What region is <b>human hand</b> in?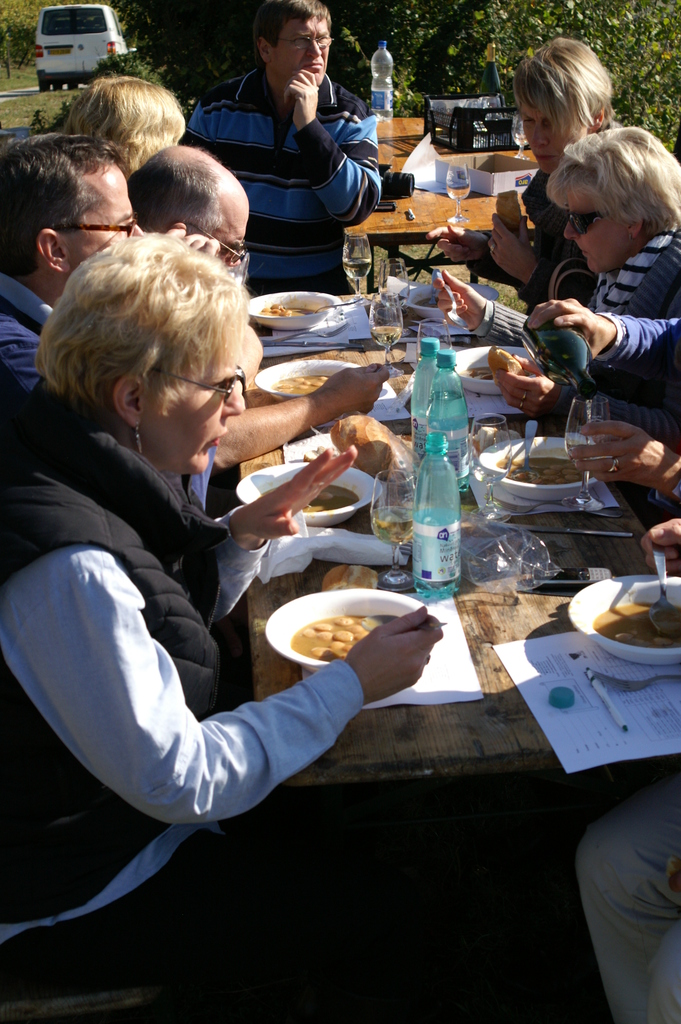
pyautogui.locateOnScreen(360, 604, 448, 696).
